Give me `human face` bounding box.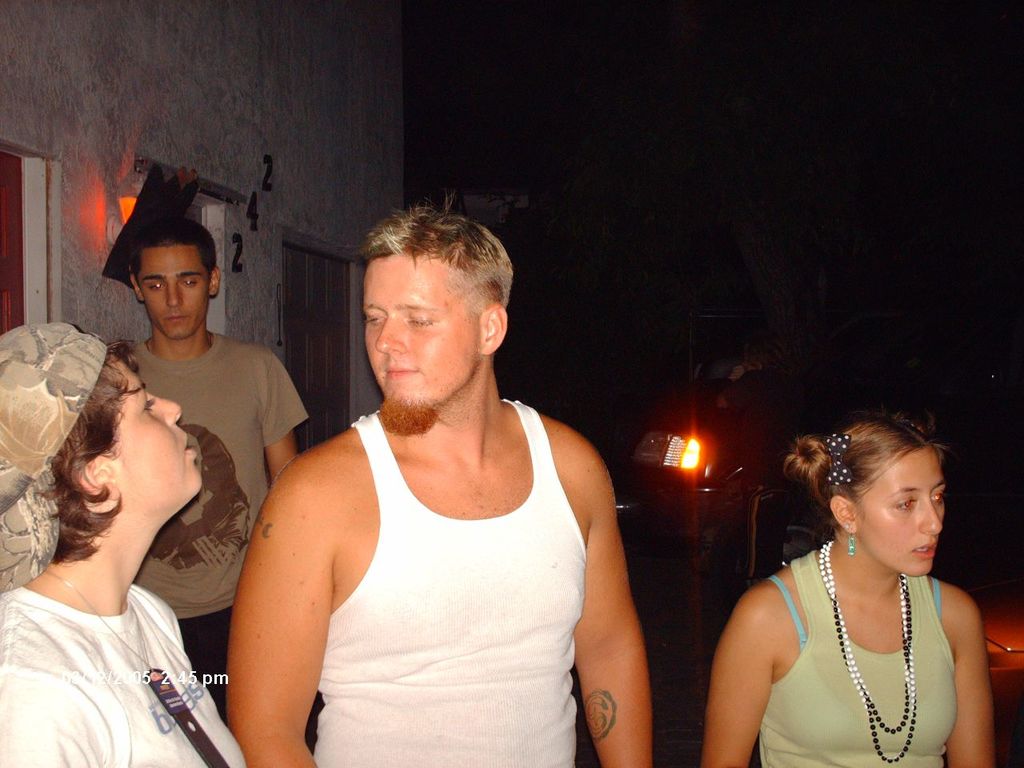
pyautogui.locateOnScreen(140, 244, 216, 336).
